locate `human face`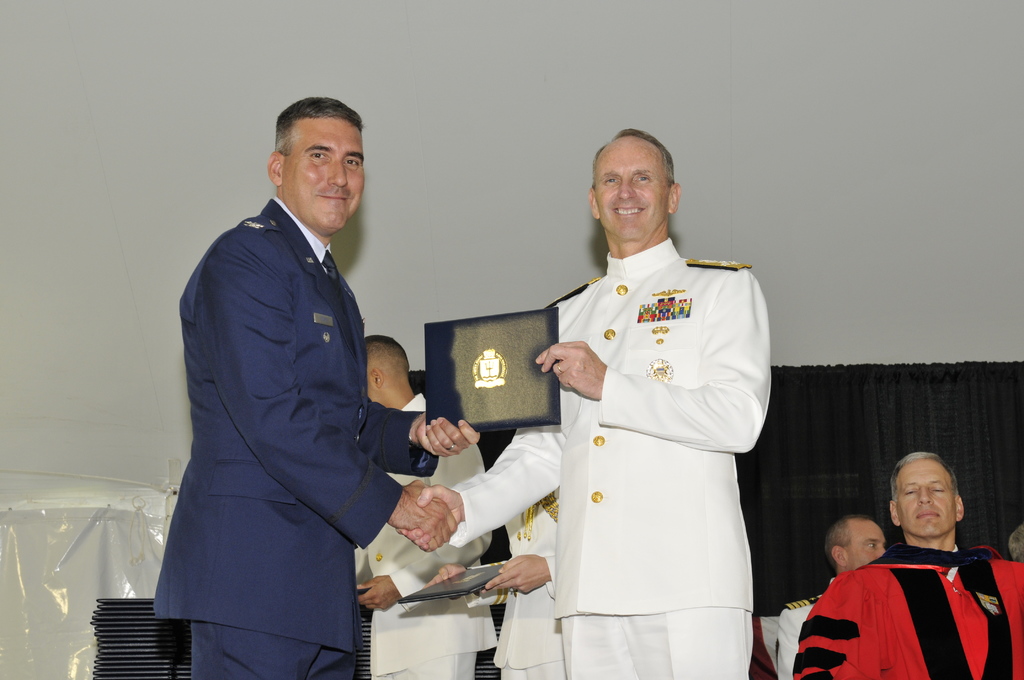
BBox(281, 121, 368, 234)
